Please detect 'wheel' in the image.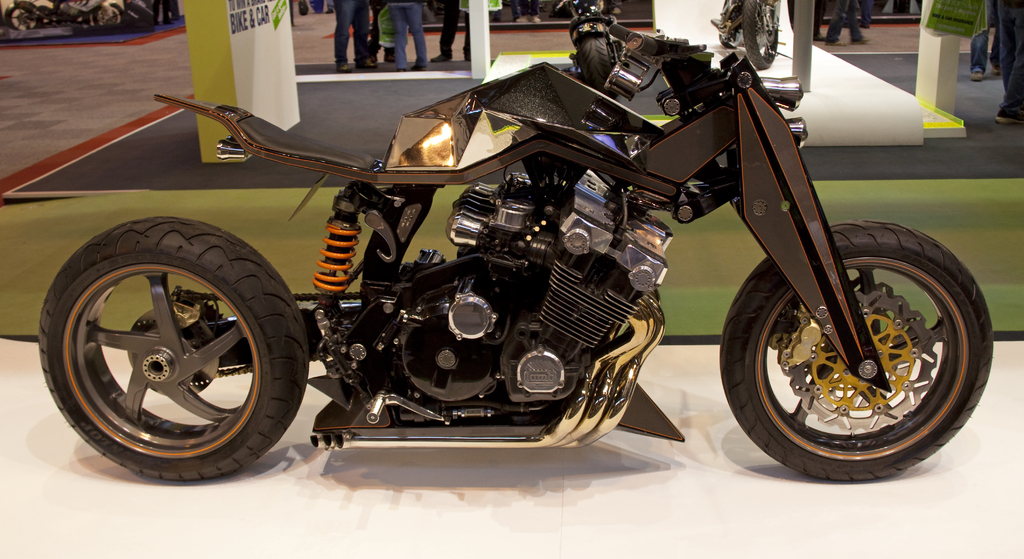
3:2:41:31.
